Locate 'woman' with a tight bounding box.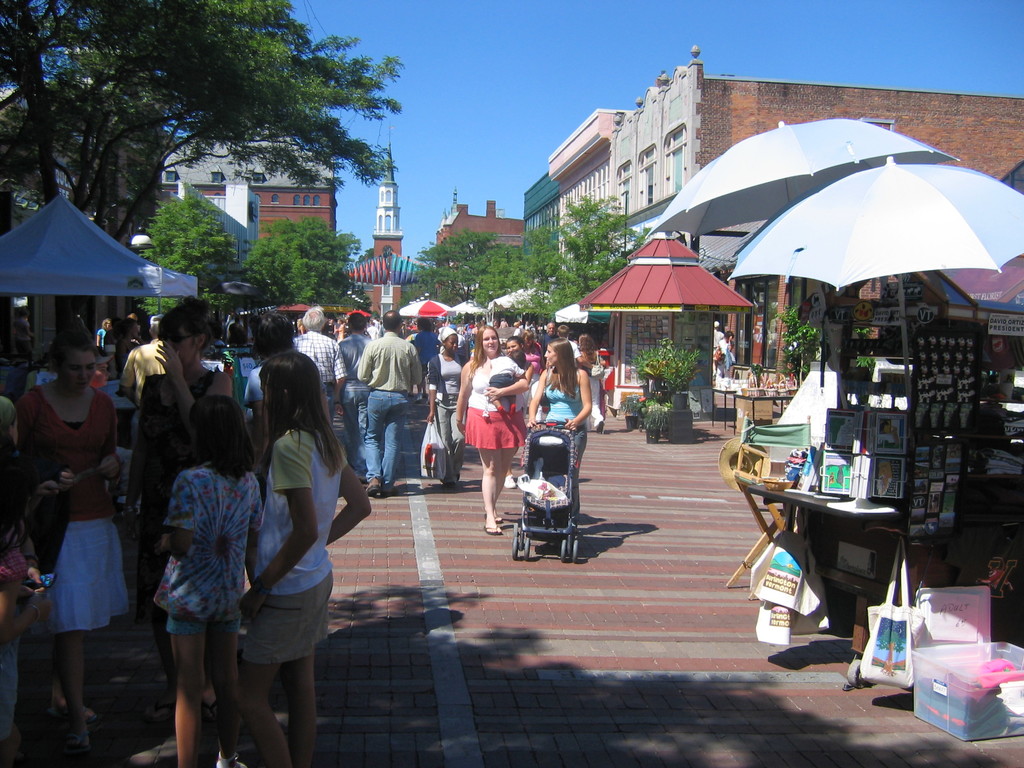
rect(124, 297, 236, 721).
